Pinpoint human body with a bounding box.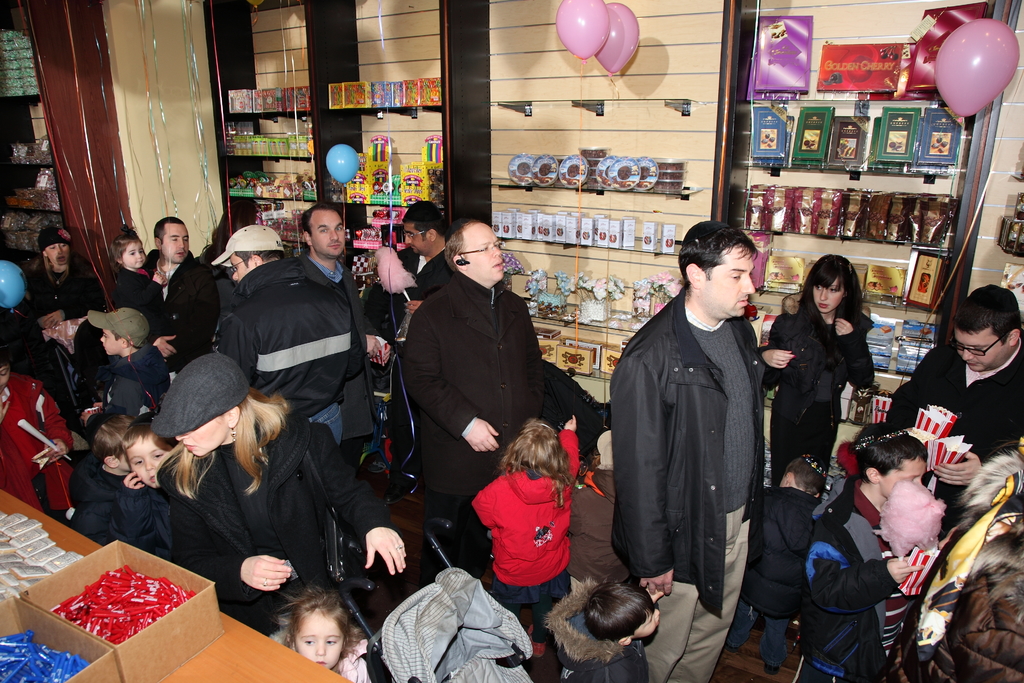
[x1=105, y1=272, x2=163, y2=312].
